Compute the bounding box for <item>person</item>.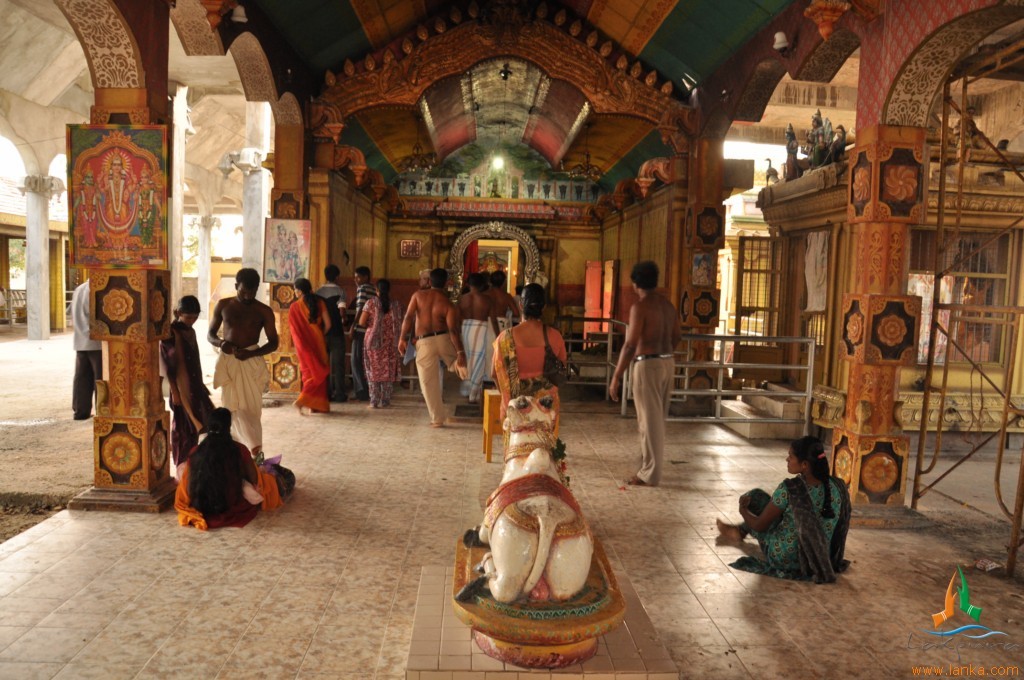
[714, 433, 851, 583].
